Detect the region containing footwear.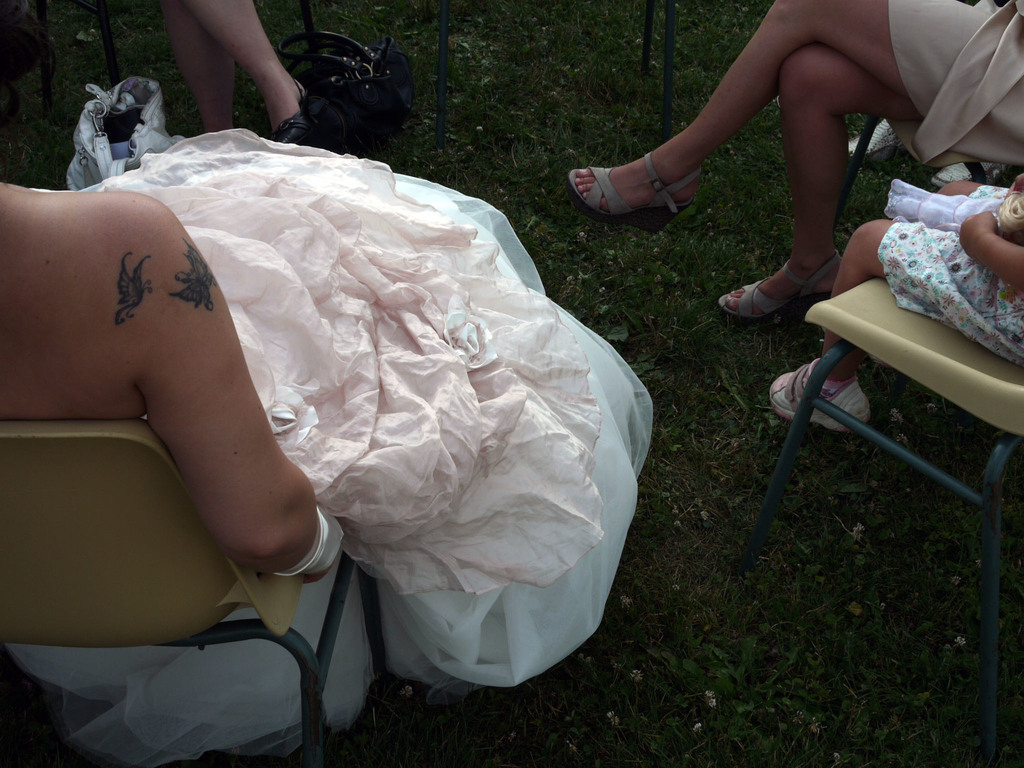
bbox=[568, 141, 680, 221].
